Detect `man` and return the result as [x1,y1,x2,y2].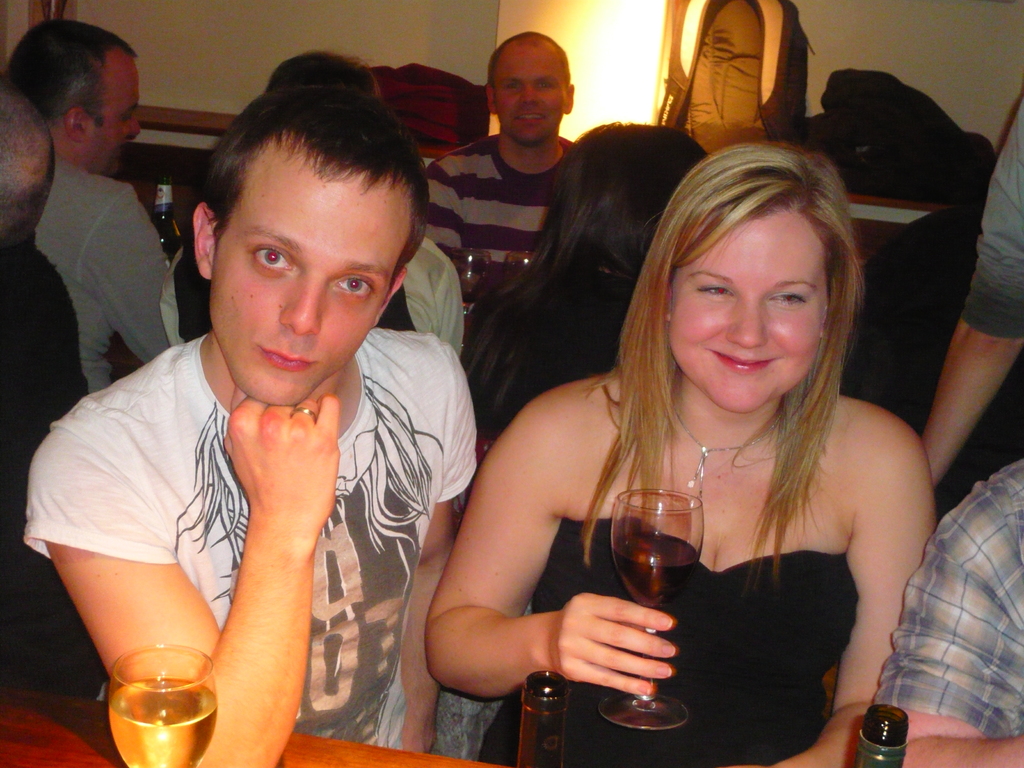
[12,22,209,525].
